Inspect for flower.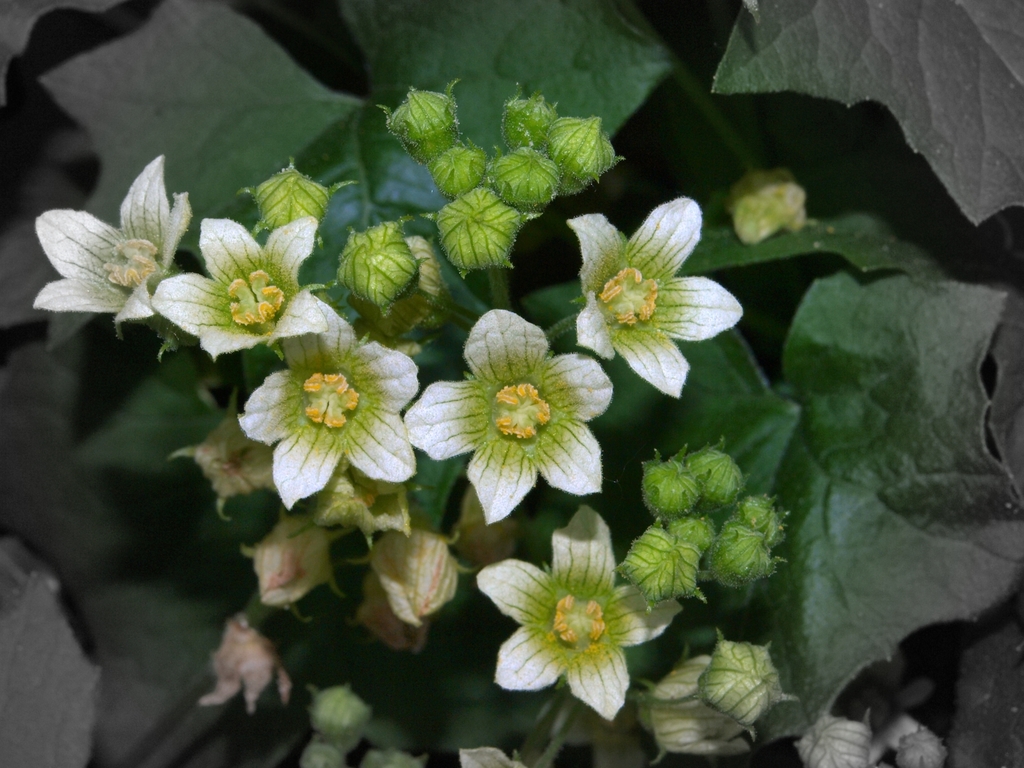
Inspection: box(241, 504, 340, 614).
